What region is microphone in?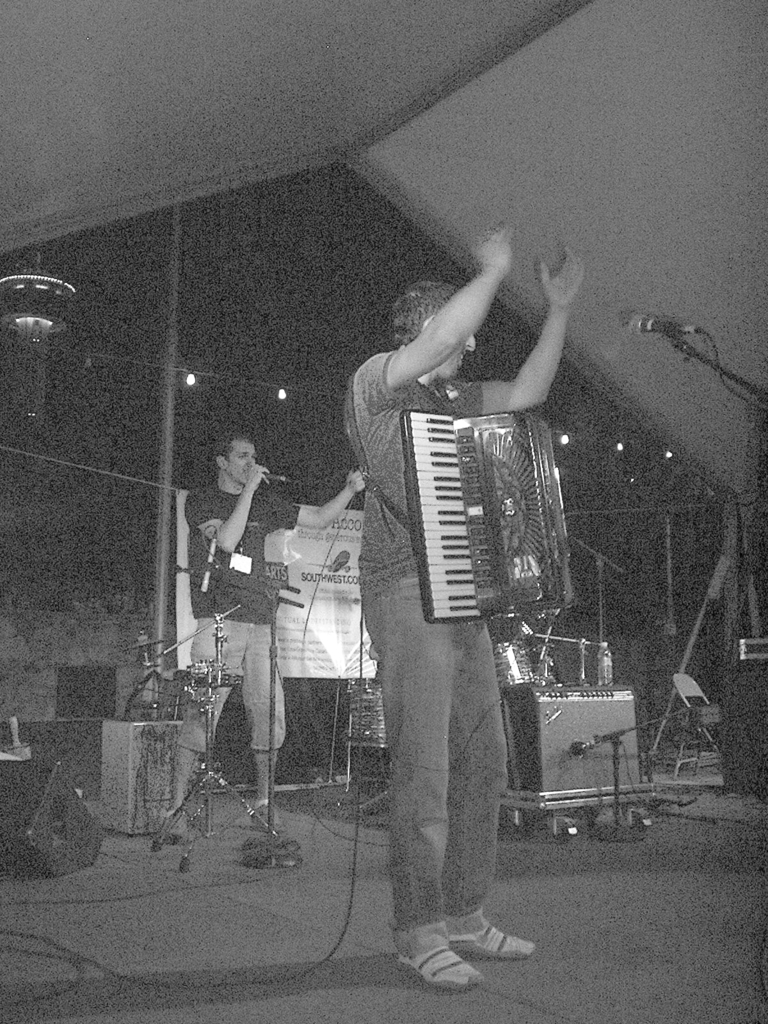
623/311/689/335.
